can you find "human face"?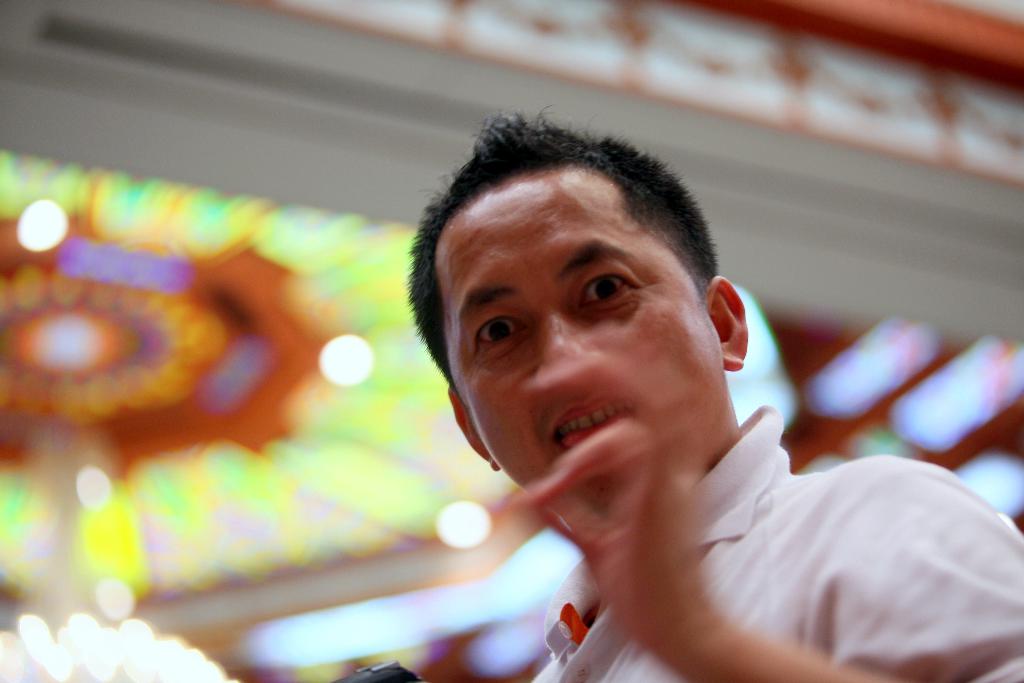
Yes, bounding box: <box>436,154,742,518</box>.
